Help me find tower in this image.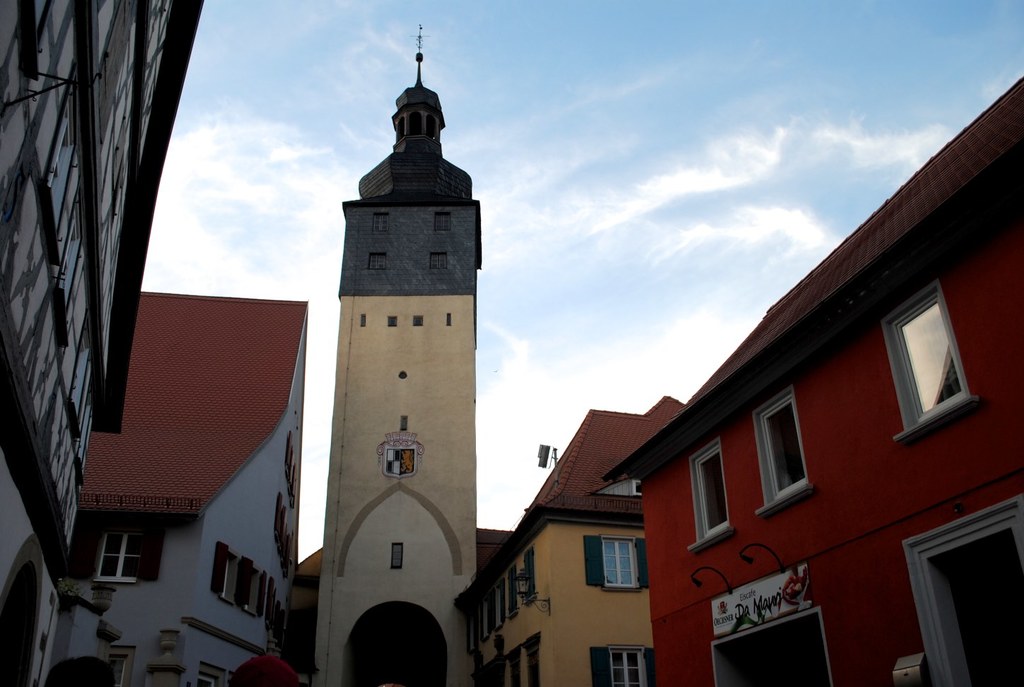
Found it: (308,25,483,686).
